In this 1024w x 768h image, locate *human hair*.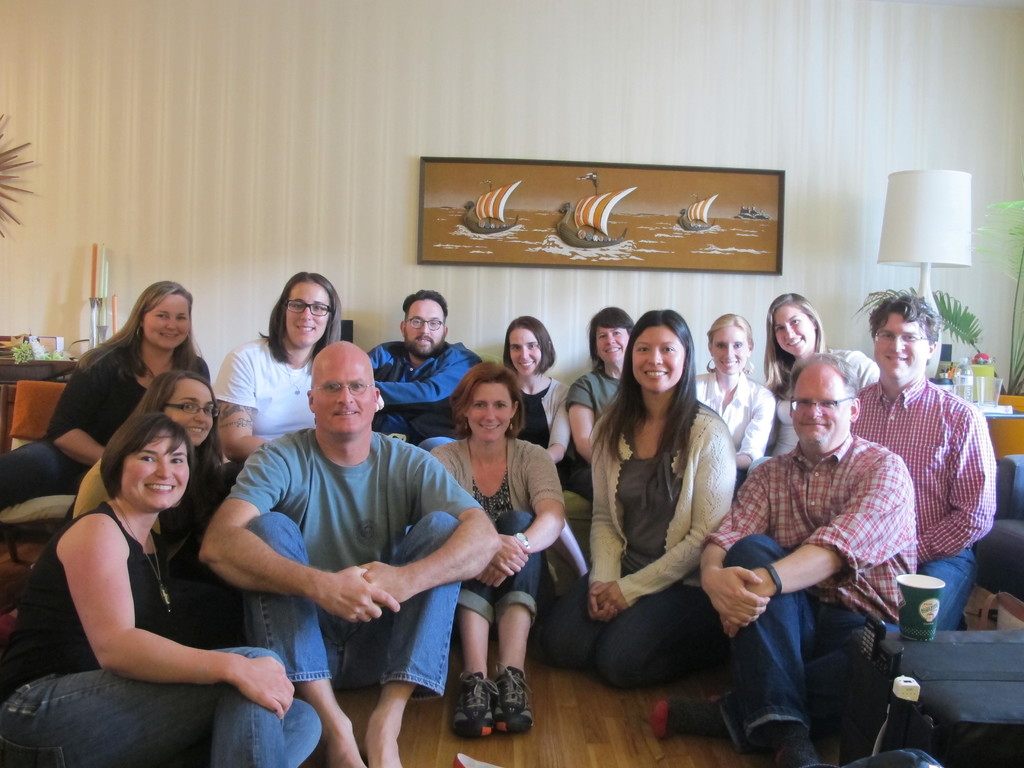
Bounding box: BBox(588, 307, 632, 364).
